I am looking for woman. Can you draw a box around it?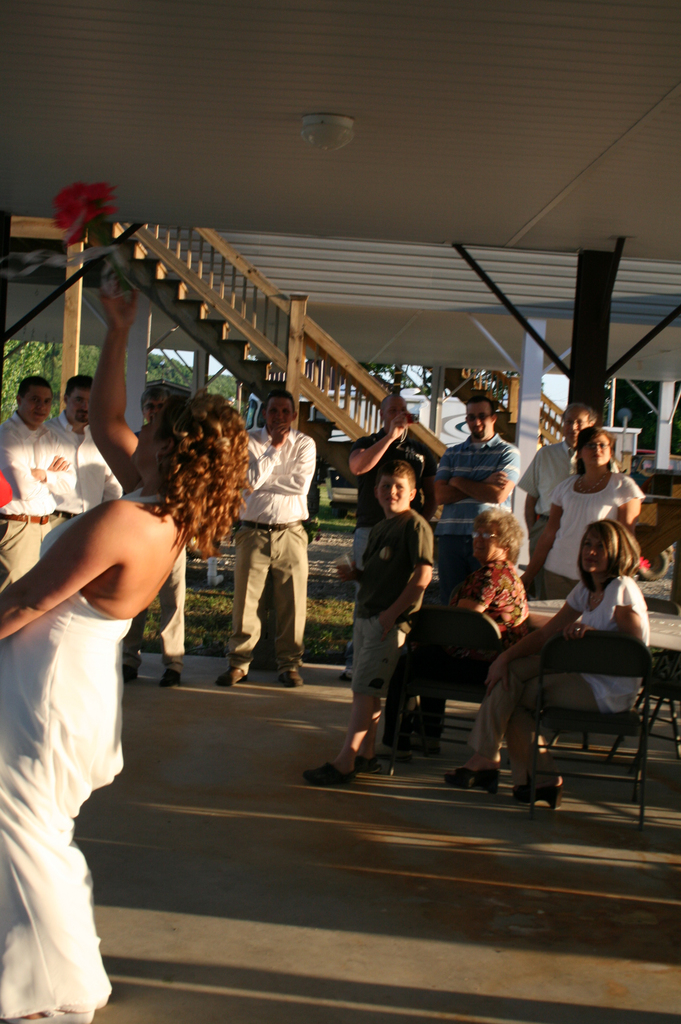
Sure, the bounding box is (left=527, top=428, right=648, bottom=602).
